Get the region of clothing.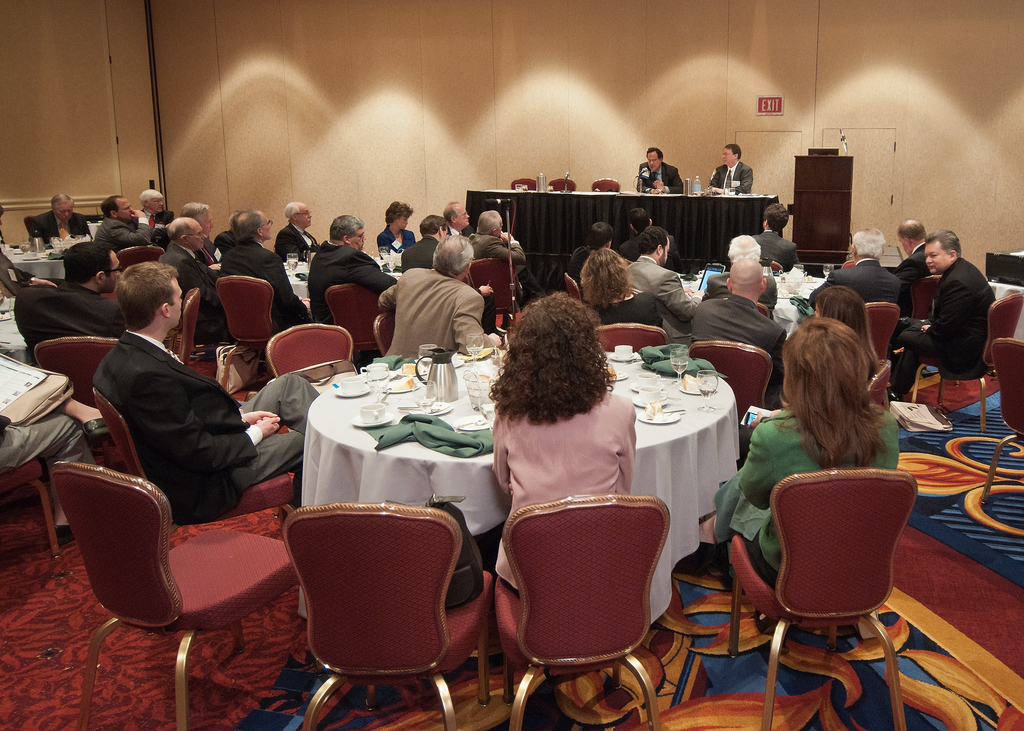
272, 224, 319, 263.
